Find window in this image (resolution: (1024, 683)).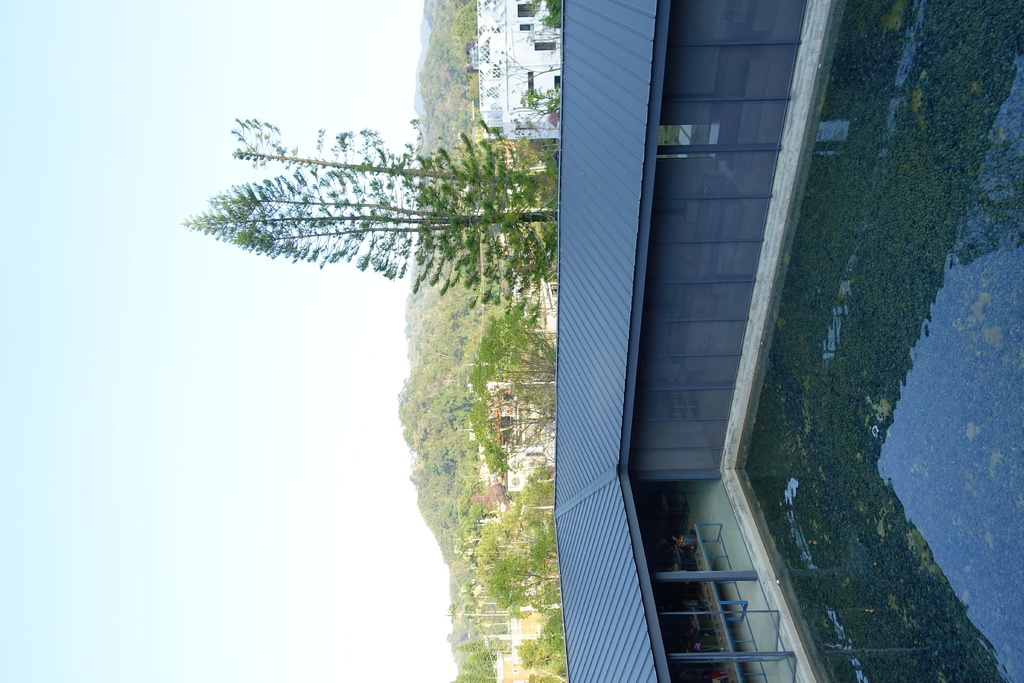
x1=534 y1=42 x2=557 y2=53.
